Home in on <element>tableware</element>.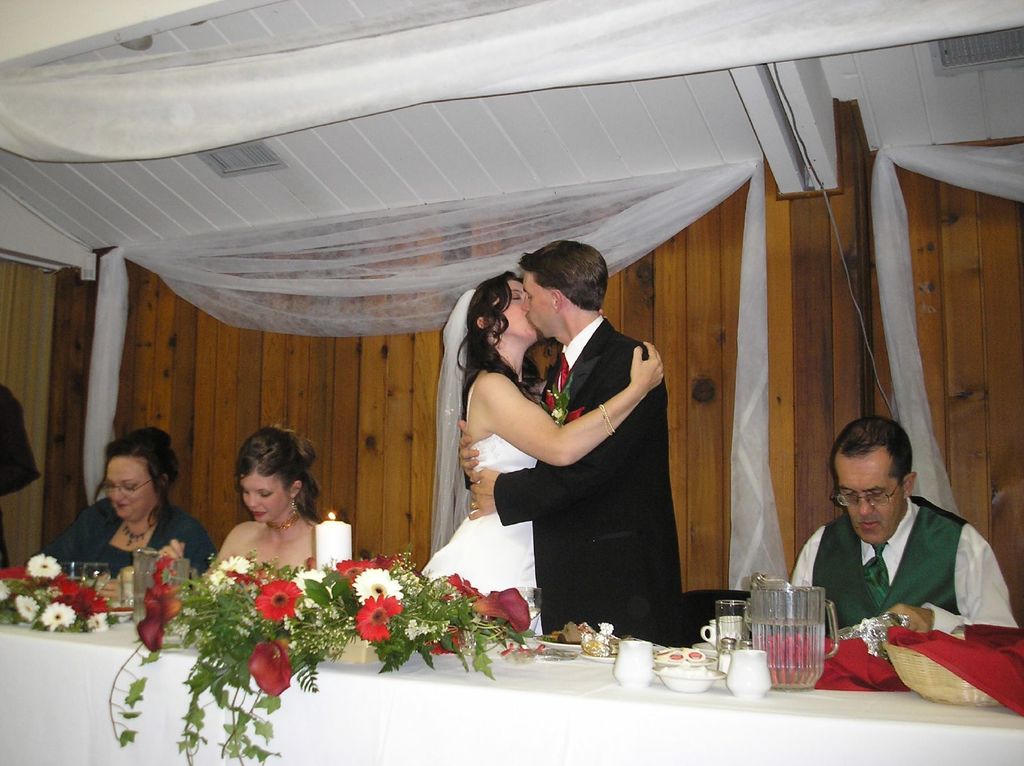
Homed in at l=613, t=639, r=655, b=688.
